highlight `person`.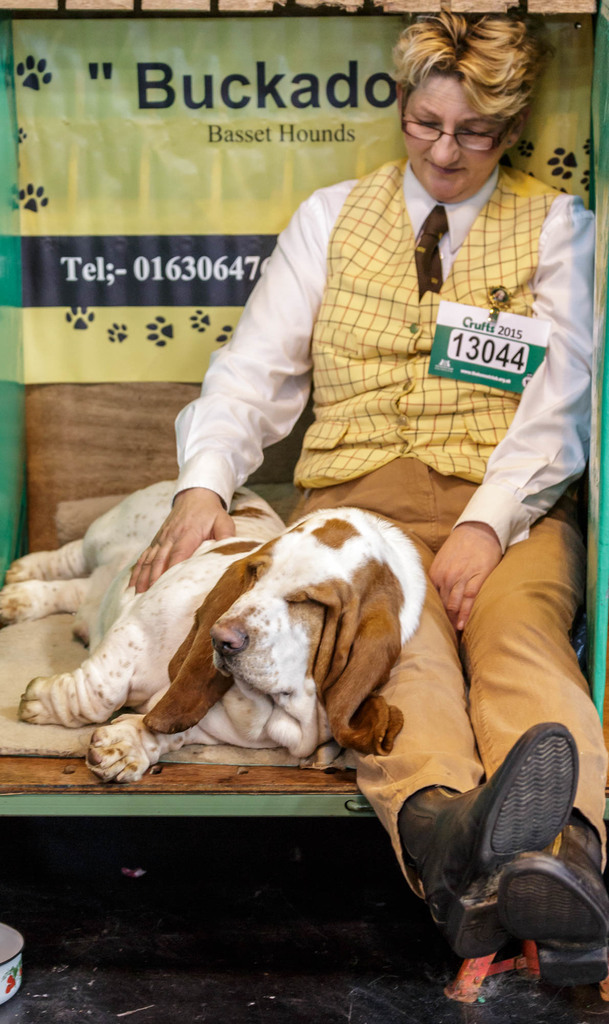
Highlighted region: (127, 4, 608, 993).
